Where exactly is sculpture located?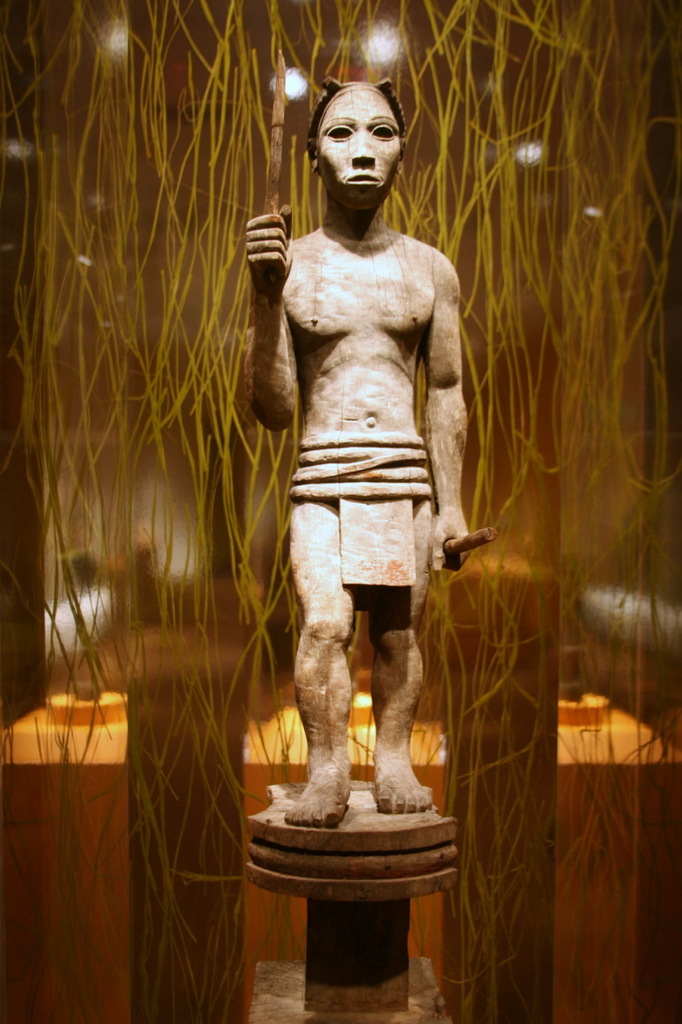
Its bounding box is BBox(243, 116, 501, 853).
